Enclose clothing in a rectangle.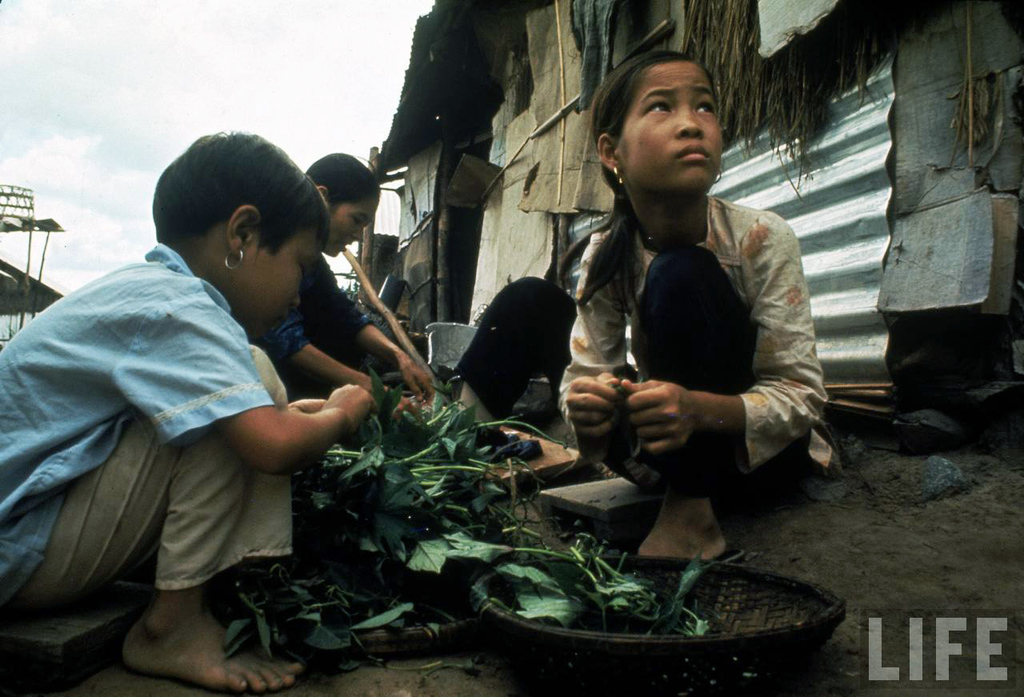
pyautogui.locateOnScreen(521, 215, 822, 523).
